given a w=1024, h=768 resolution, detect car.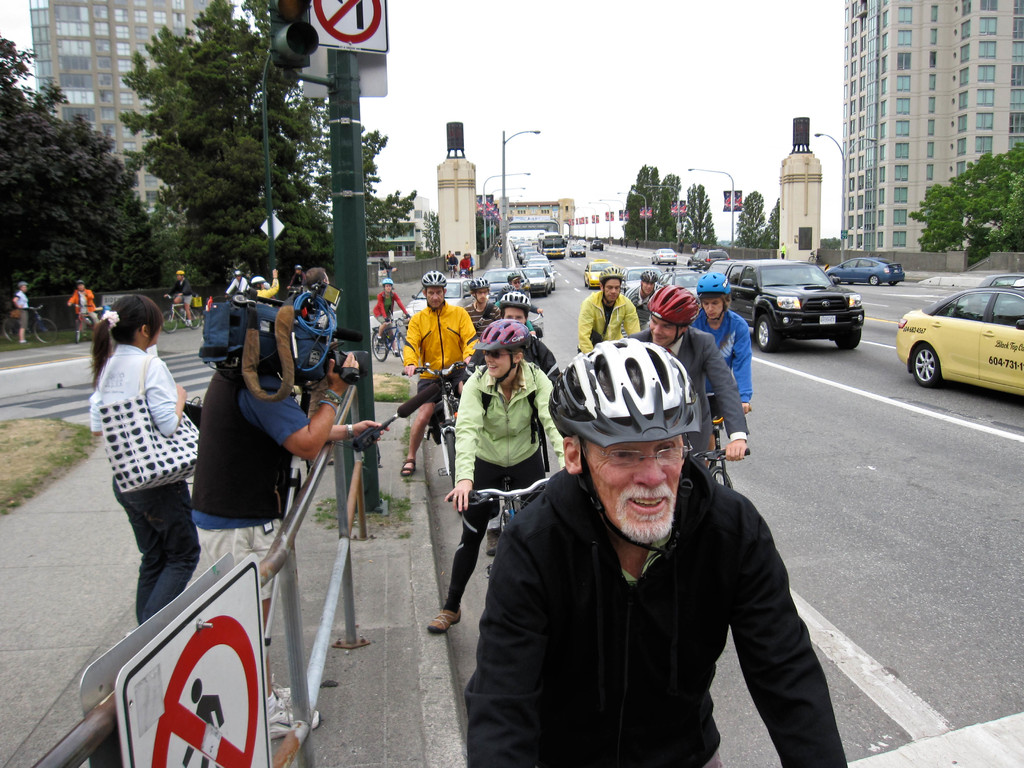
[568,246,583,254].
